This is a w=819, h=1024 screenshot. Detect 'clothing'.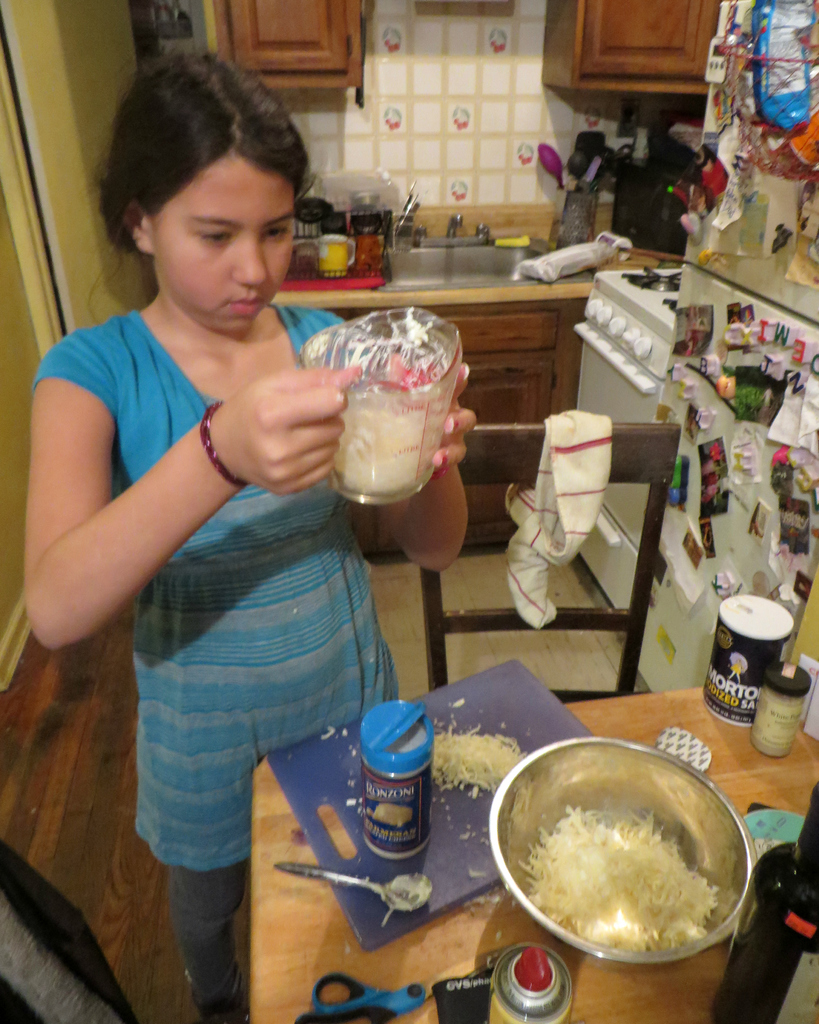
Rect(25, 301, 397, 865).
